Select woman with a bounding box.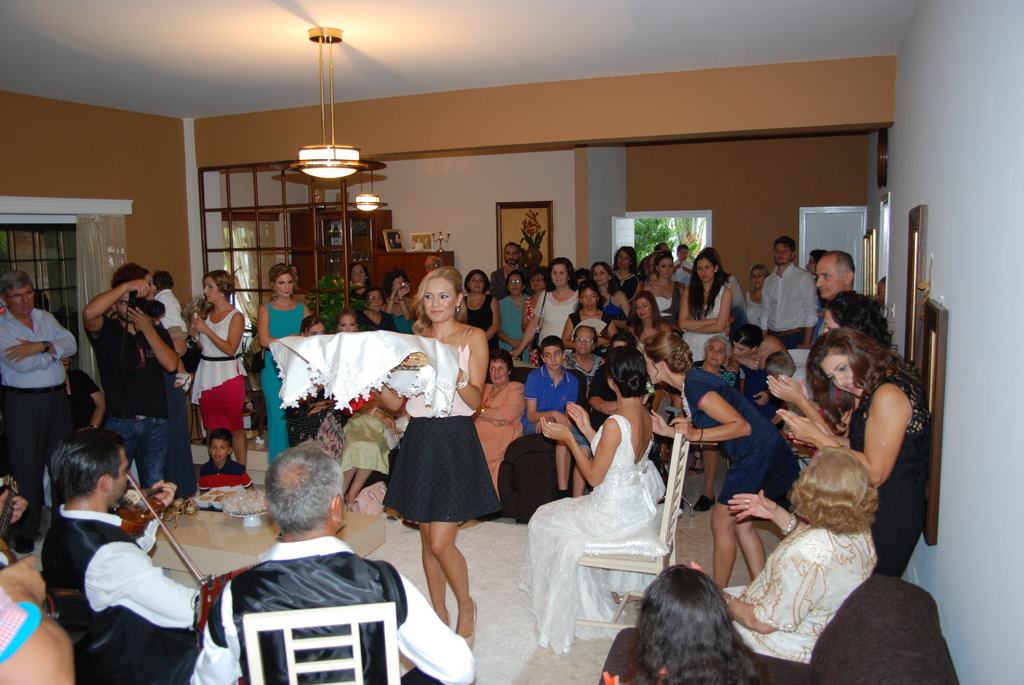
l=188, t=270, r=246, b=466.
